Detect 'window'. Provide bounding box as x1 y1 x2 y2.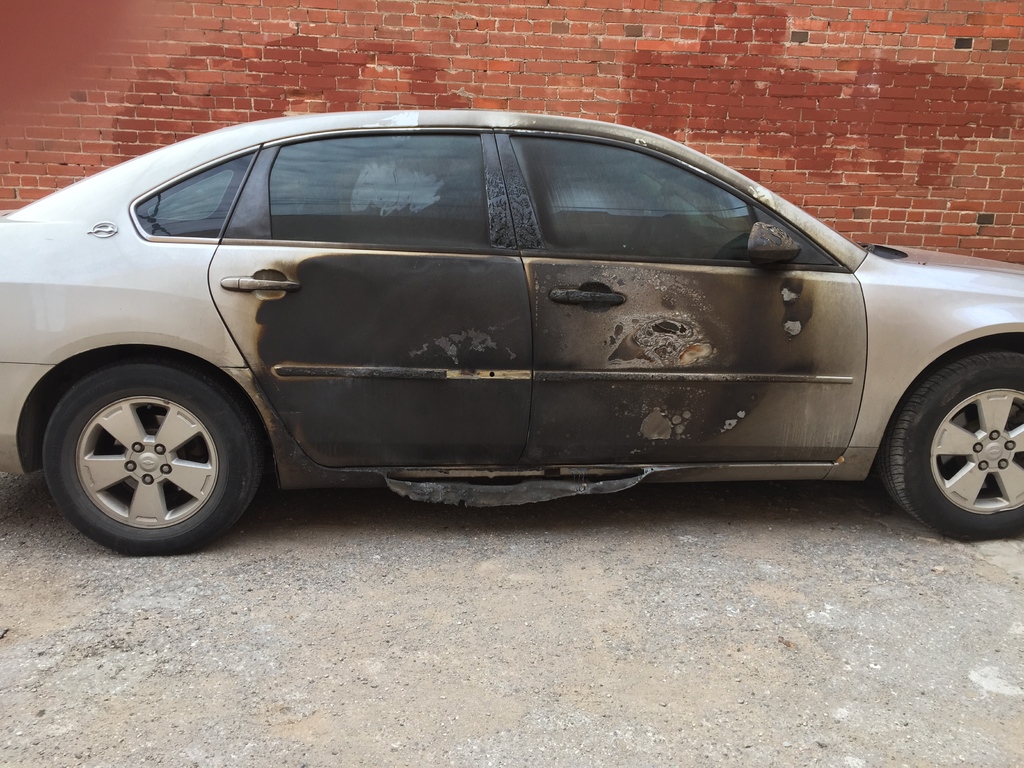
276 132 493 245.
